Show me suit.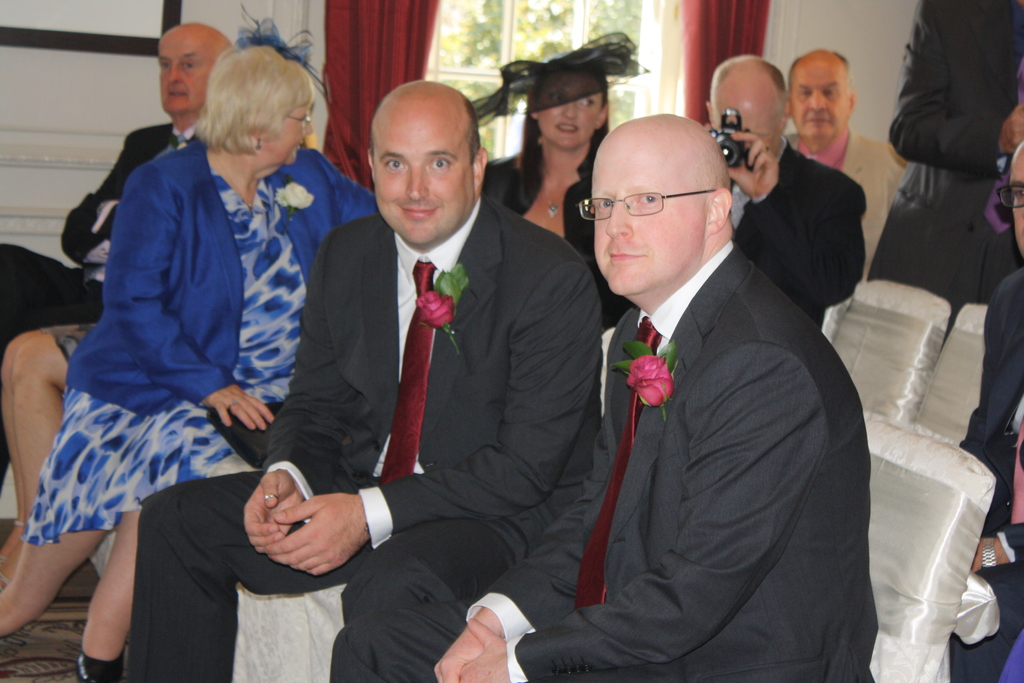
suit is here: BBox(0, 123, 210, 497).
